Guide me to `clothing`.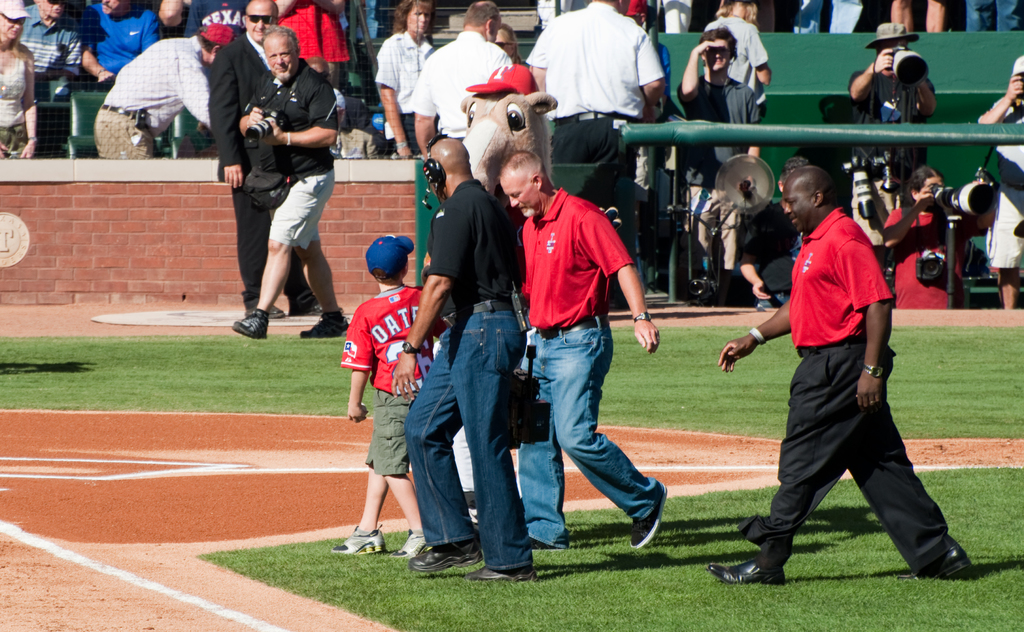
Guidance: Rect(272, 2, 351, 69).
